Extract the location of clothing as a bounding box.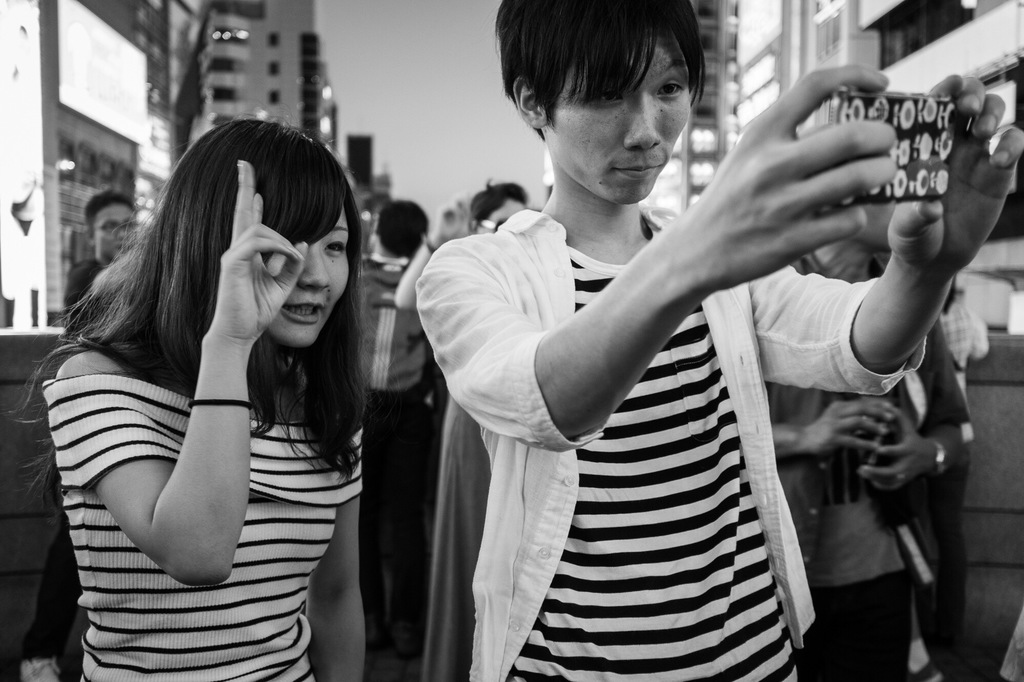
[20, 255, 101, 658].
